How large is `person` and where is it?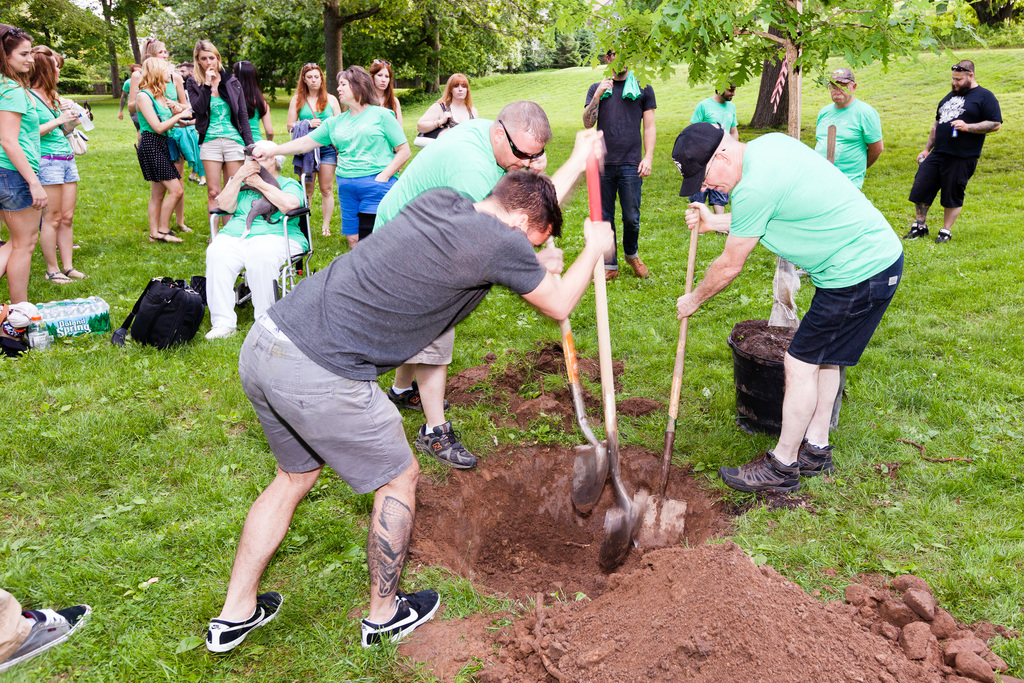
Bounding box: bbox=(815, 69, 886, 183).
